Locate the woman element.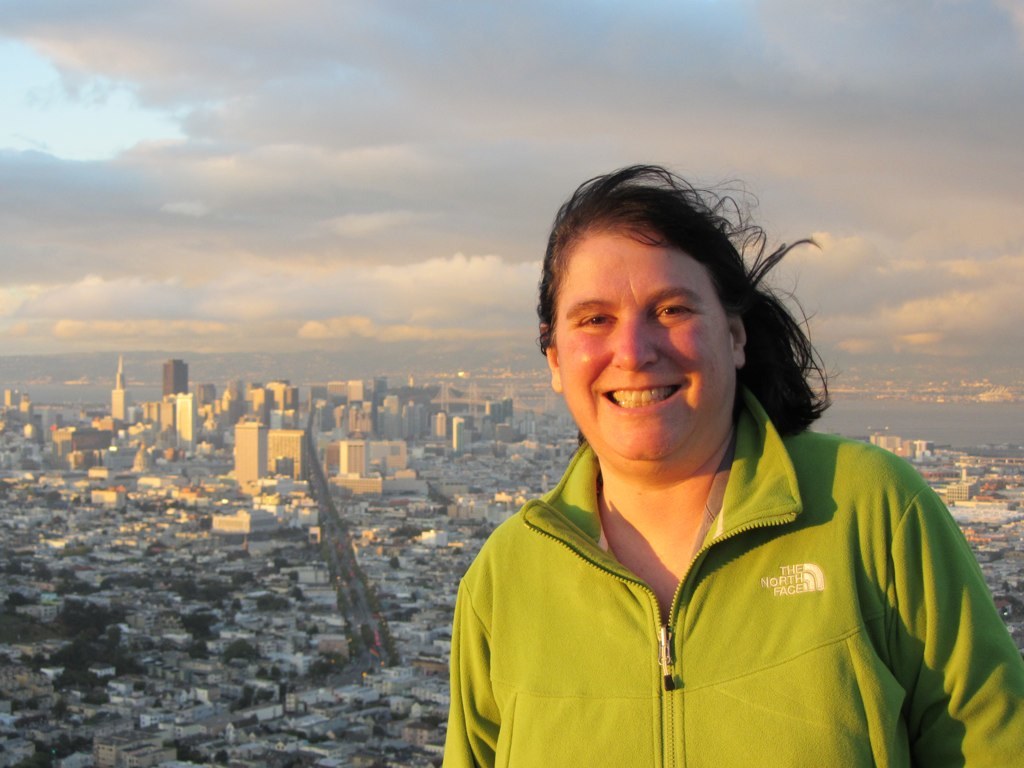
Element bbox: <box>383,142,1023,767</box>.
